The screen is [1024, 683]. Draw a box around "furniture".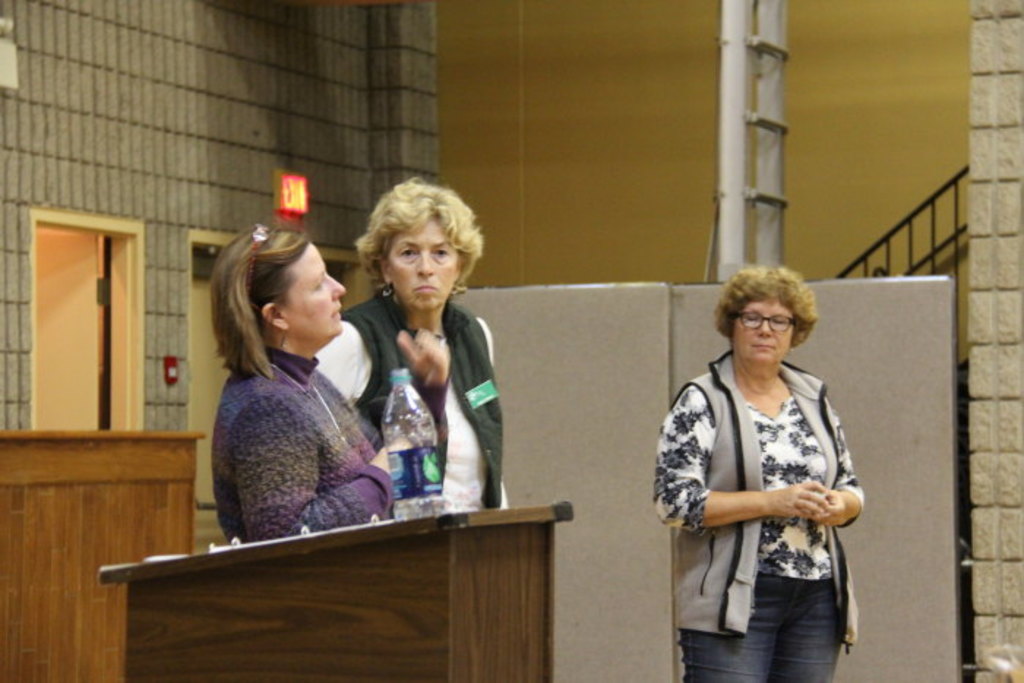
box=[98, 496, 575, 674].
